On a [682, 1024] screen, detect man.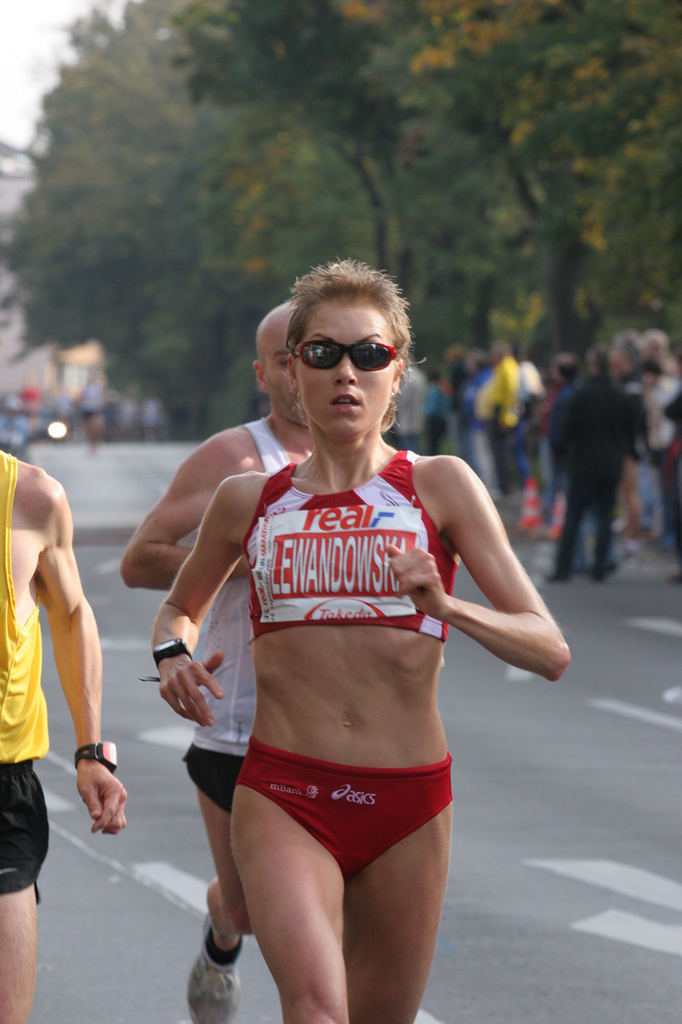
(left=0, top=442, right=126, bottom=1023).
